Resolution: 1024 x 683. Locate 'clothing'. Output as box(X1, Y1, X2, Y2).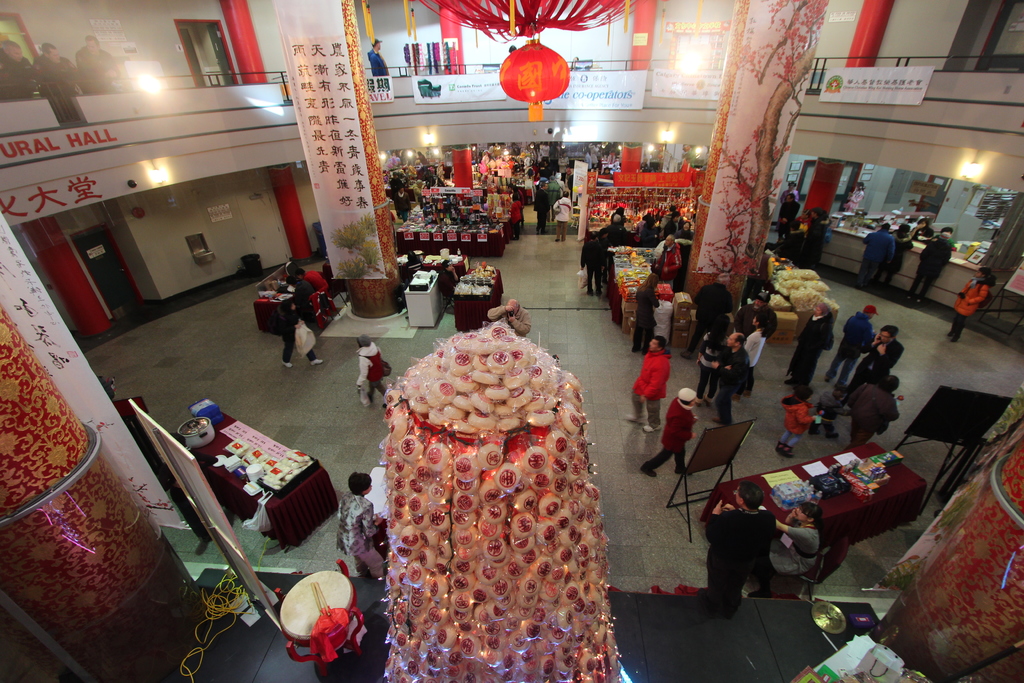
box(654, 243, 680, 290).
